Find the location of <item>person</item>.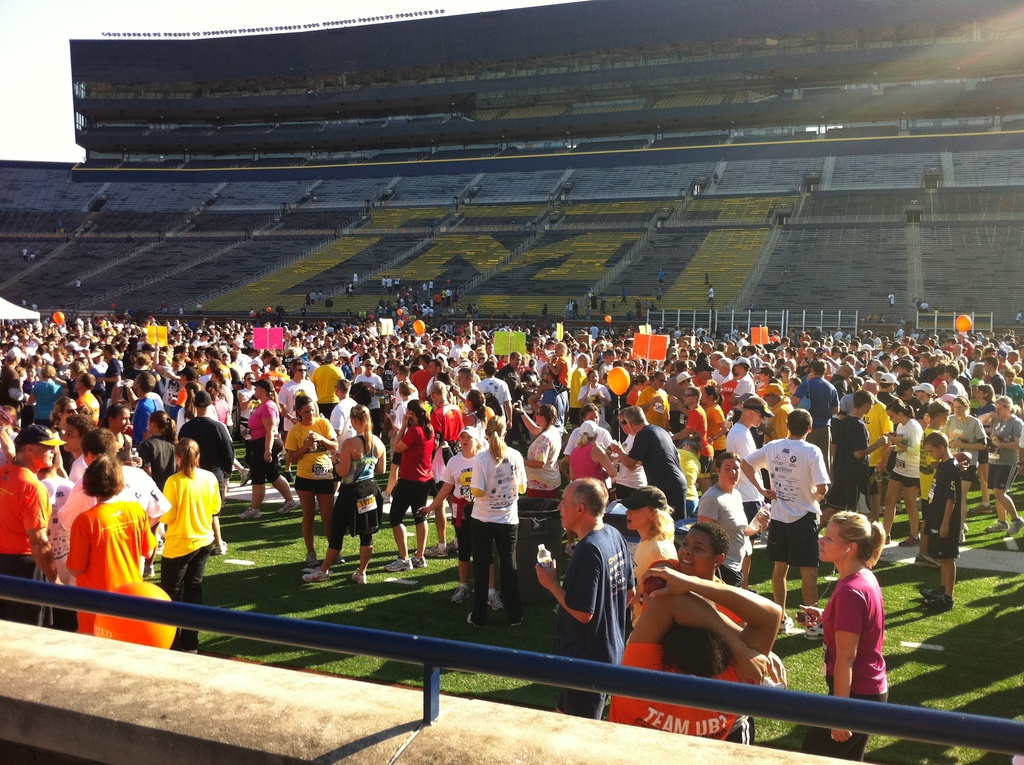
Location: bbox=(238, 378, 300, 517).
